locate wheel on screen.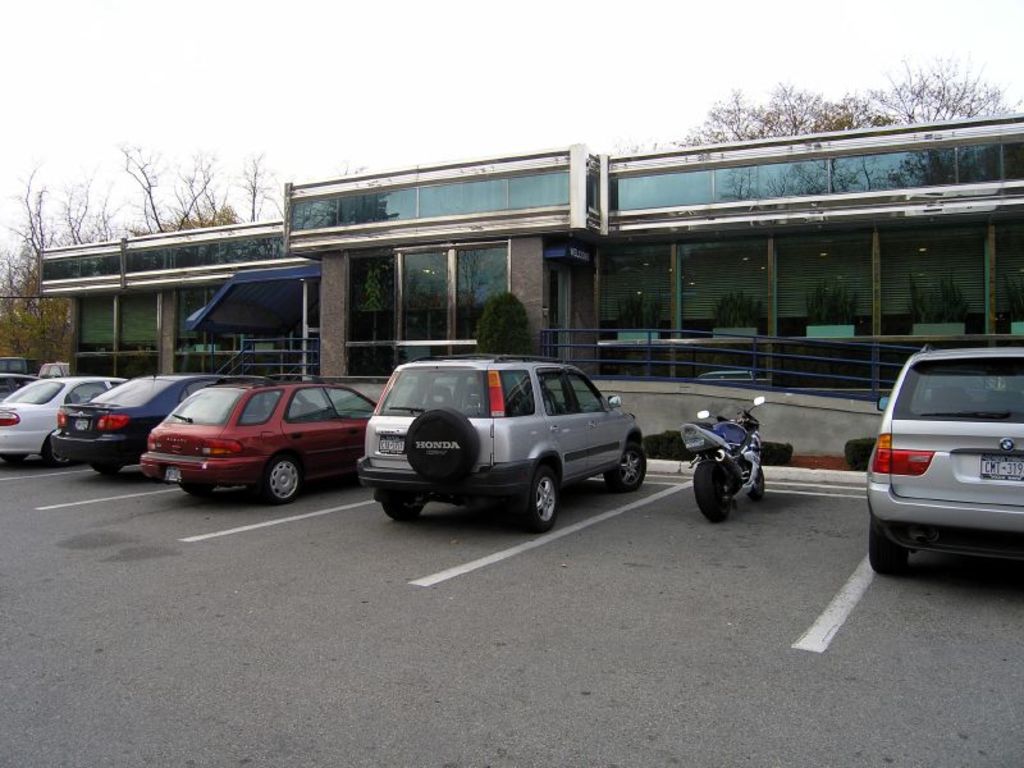
On screen at rect(692, 460, 728, 525).
